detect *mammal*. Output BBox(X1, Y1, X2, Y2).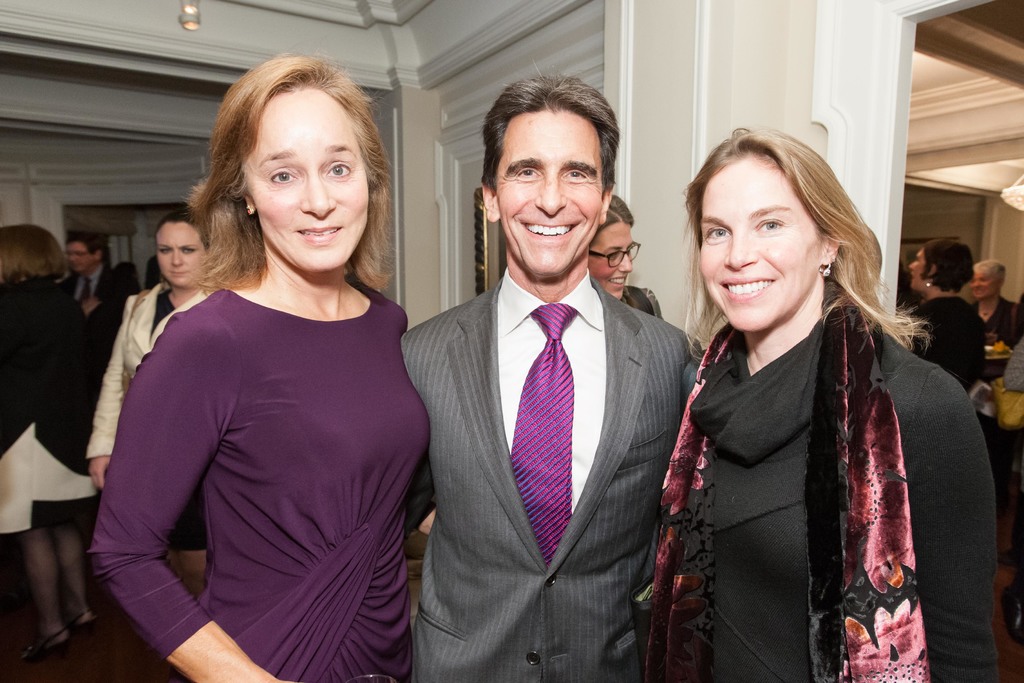
BBox(58, 231, 106, 312).
